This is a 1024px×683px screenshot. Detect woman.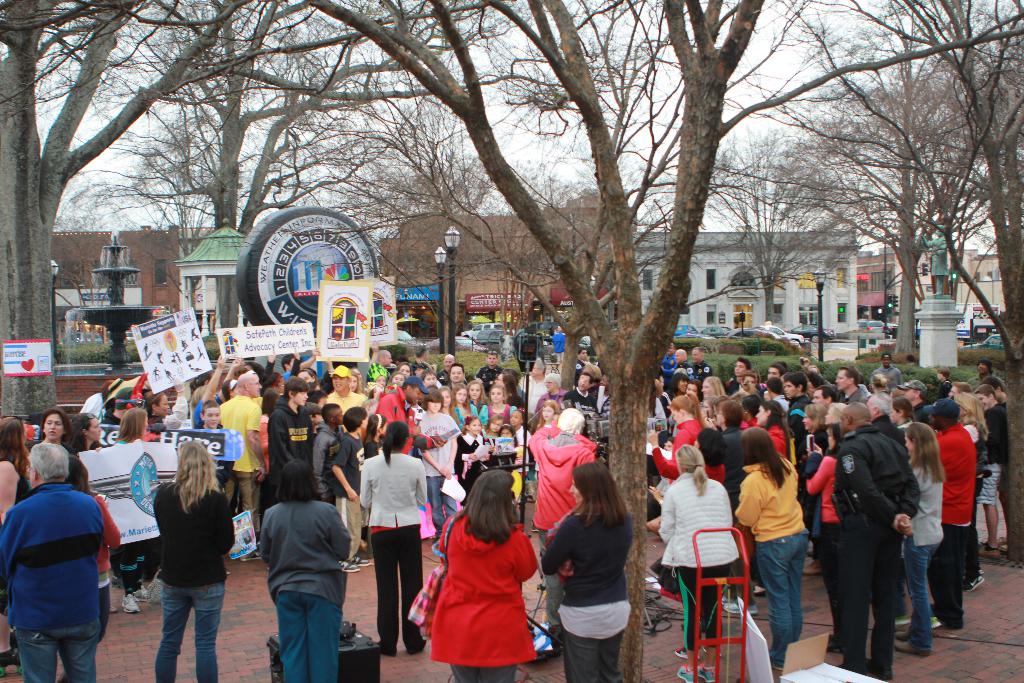
111,409,150,614.
